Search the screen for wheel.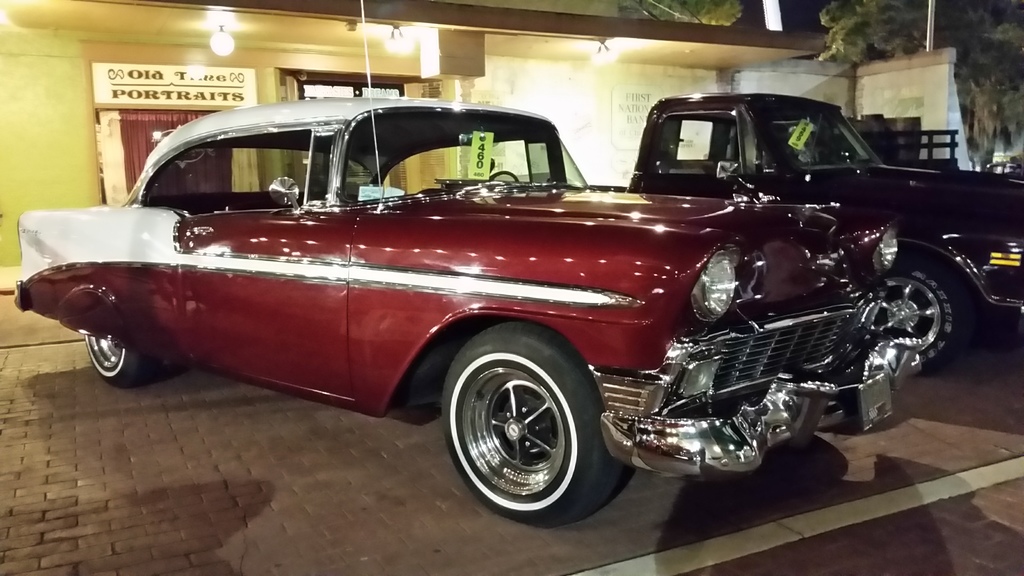
Found at x1=488, y1=170, x2=521, y2=184.
